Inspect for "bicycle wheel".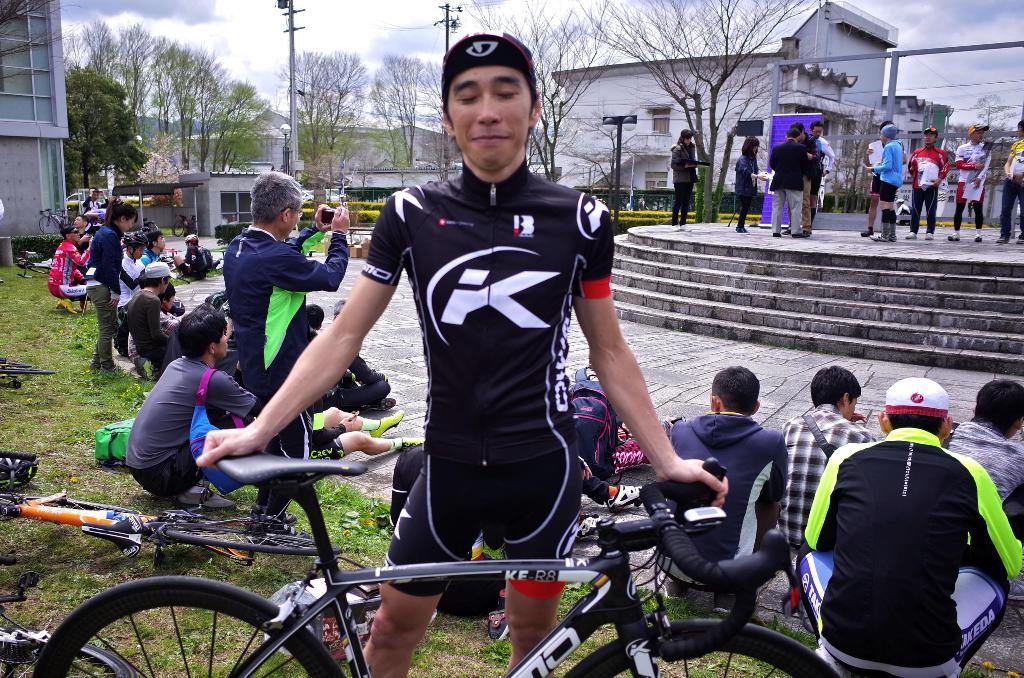
Inspection: [0, 490, 152, 527].
